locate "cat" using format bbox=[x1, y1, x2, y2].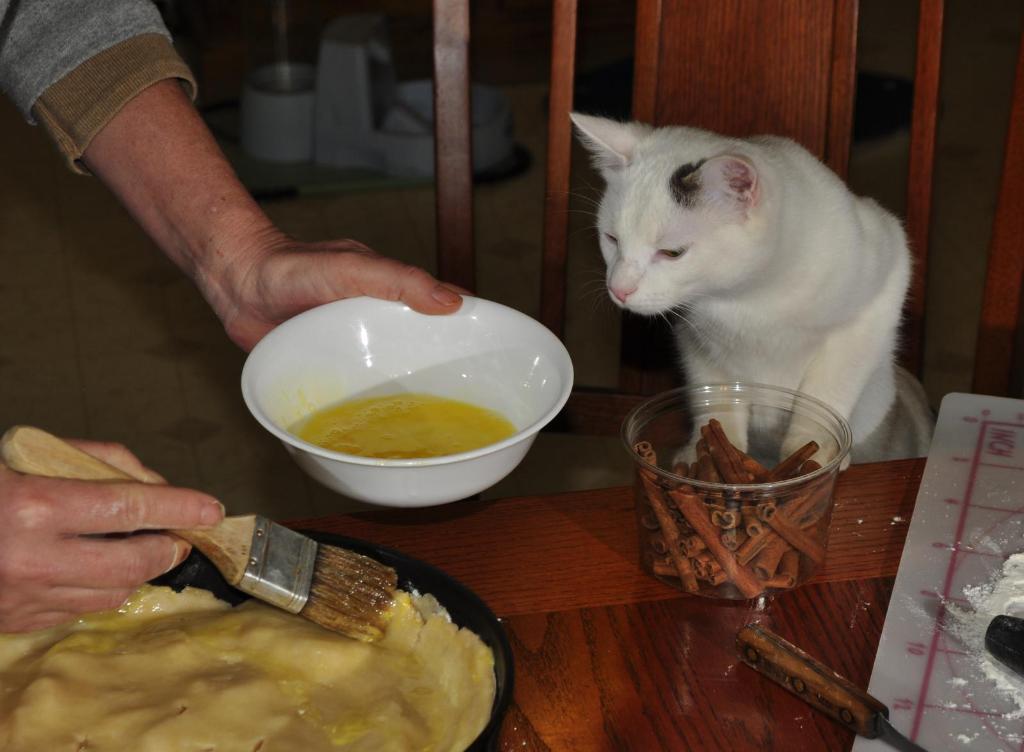
bbox=[570, 104, 919, 477].
